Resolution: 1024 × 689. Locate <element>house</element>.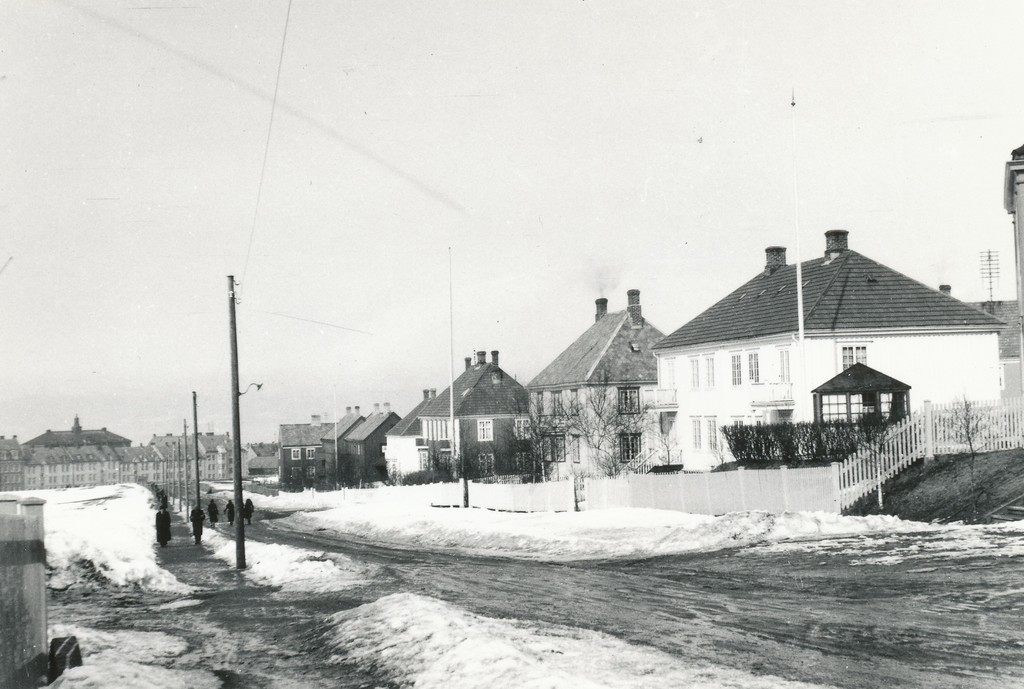
249:446:282:486.
